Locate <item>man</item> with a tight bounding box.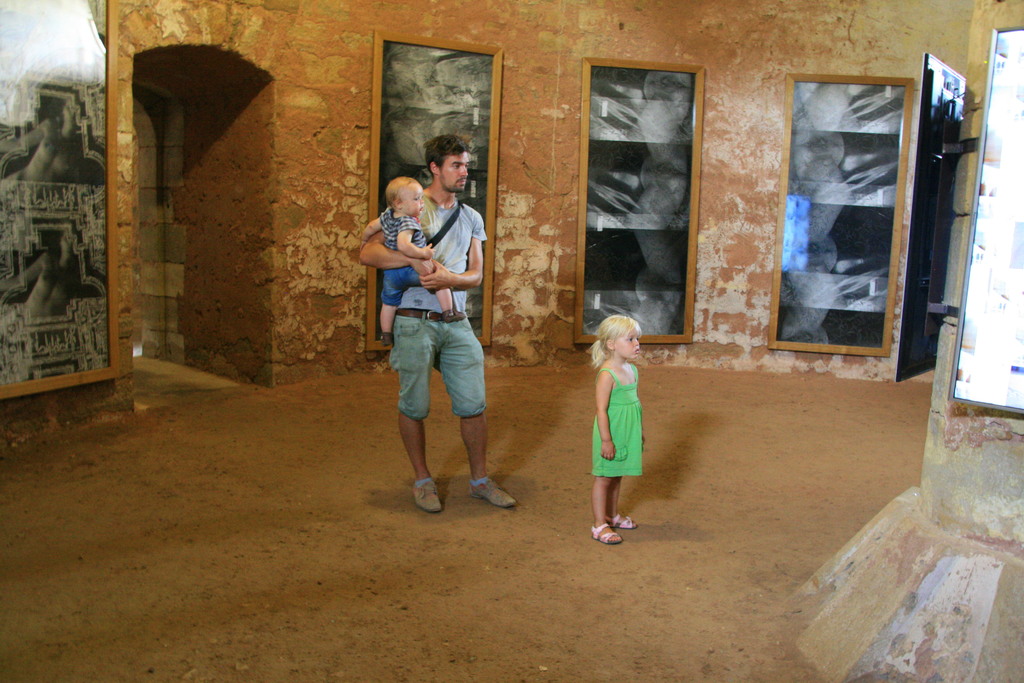
pyautogui.locateOnScreen(341, 132, 520, 522).
